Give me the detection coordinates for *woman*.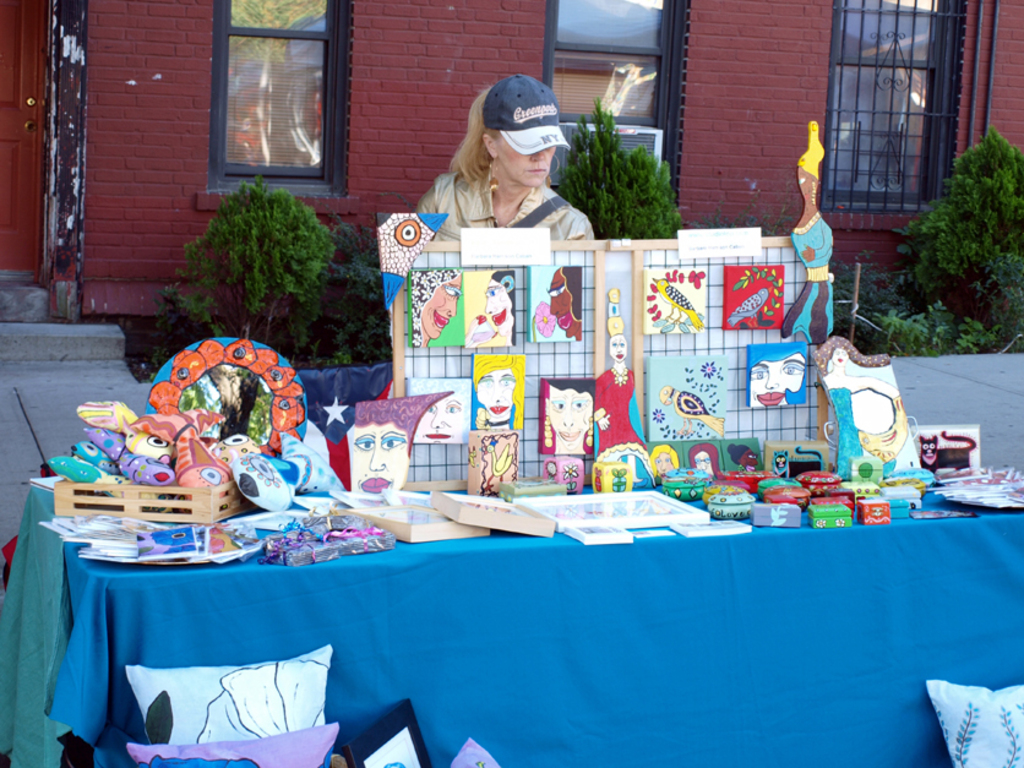
[x1=548, y1=267, x2=584, y2=338].
